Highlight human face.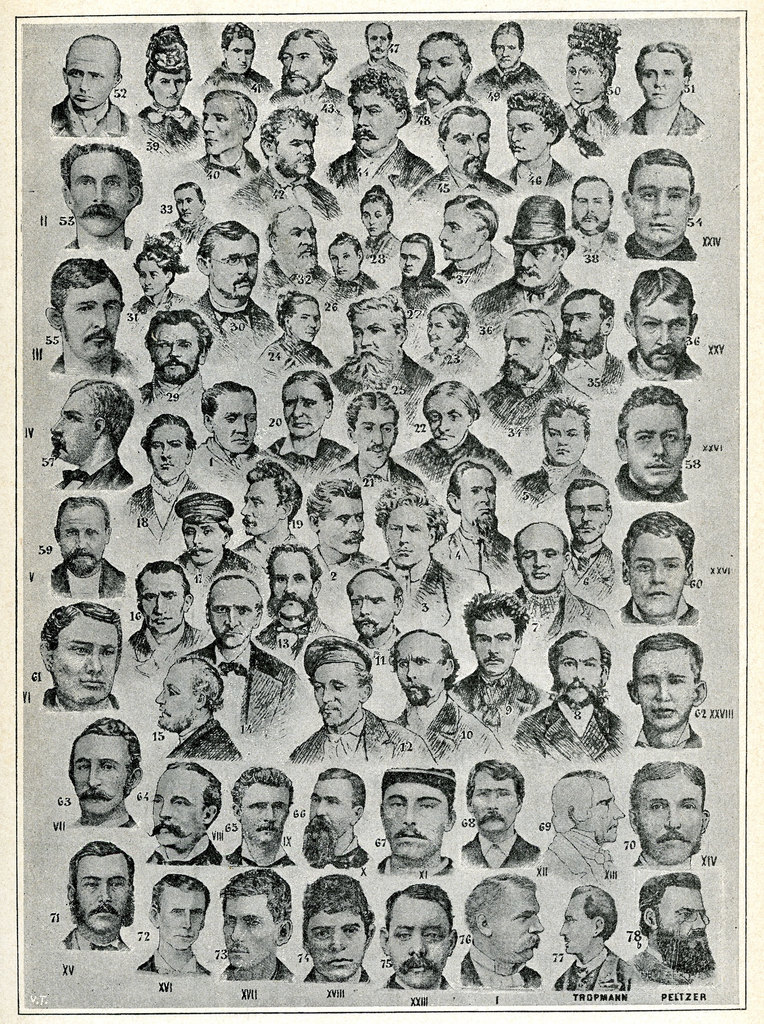
Highlighted region: {"x1": 561, "y1": 301, "x2": 598, "y2": 350}.
